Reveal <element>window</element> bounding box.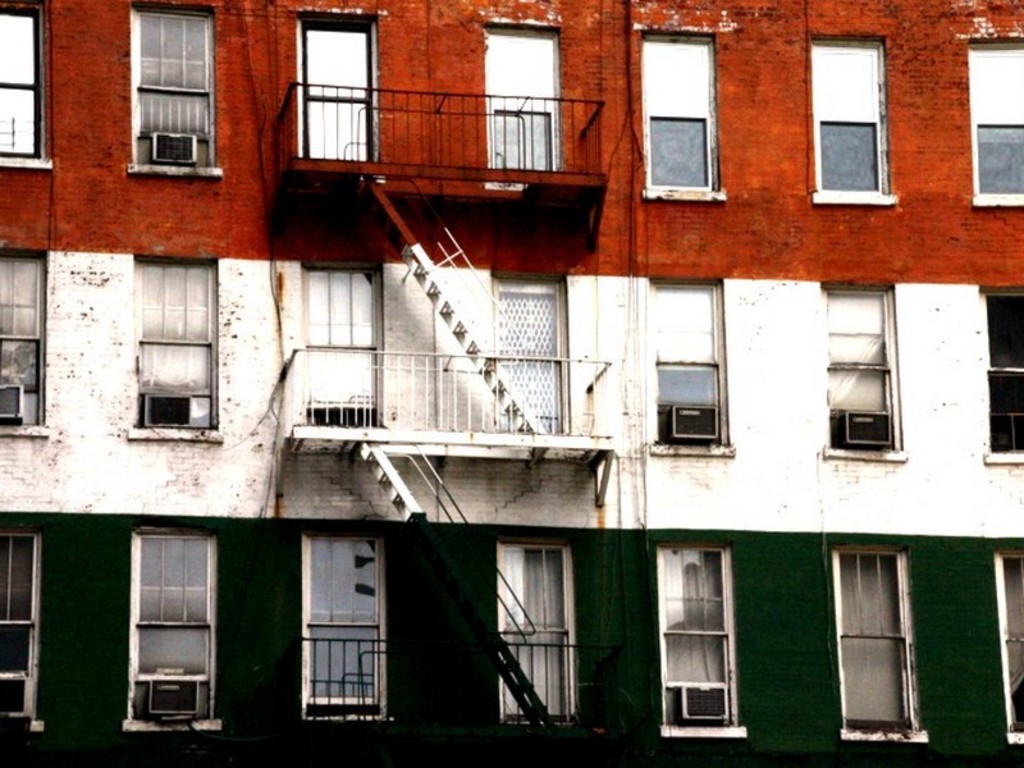
Revealed: crop(828, 540, 936, 741).
